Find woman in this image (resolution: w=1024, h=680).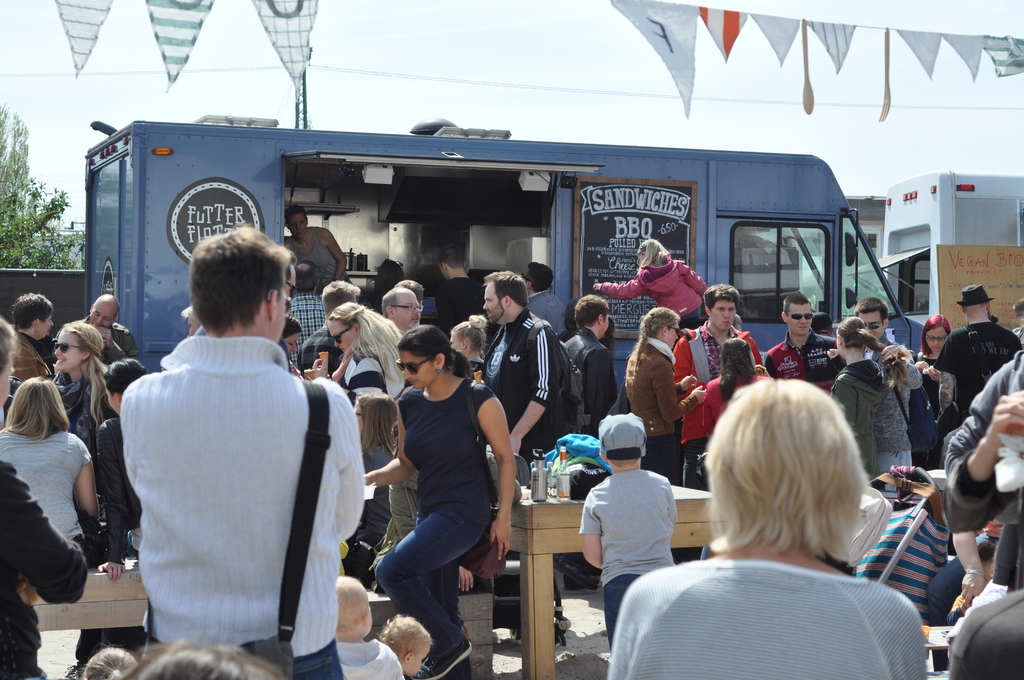
52/324/110/451.
